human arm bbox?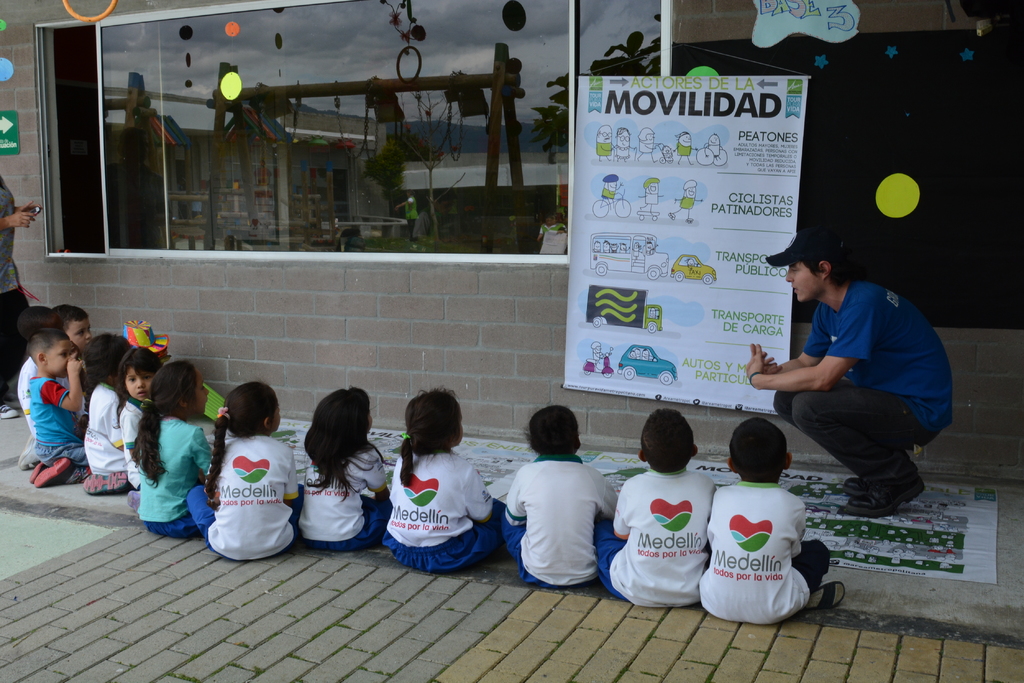
592/467/613/526
